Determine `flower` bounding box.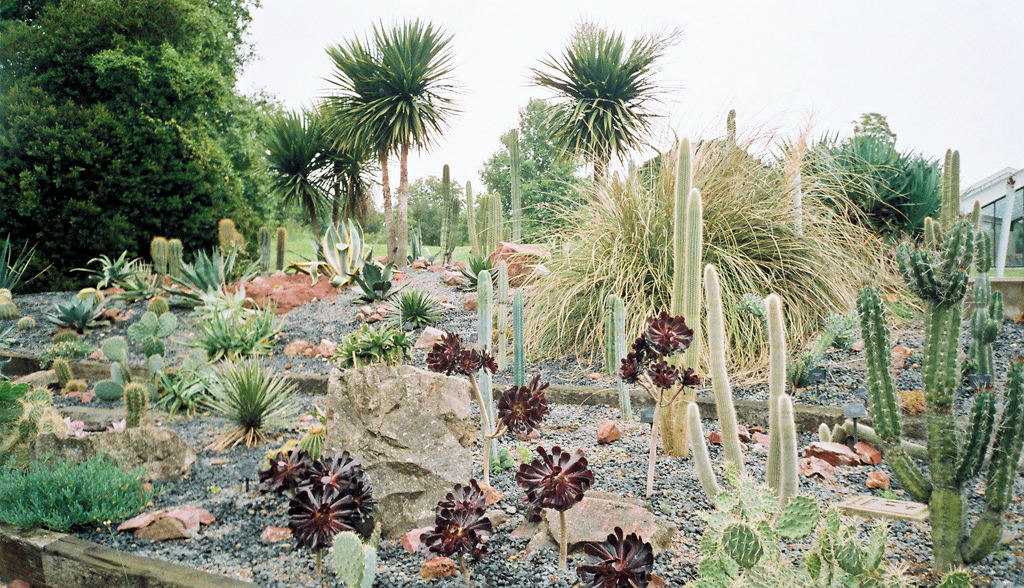
Determined: Rect(427, 336, 456, 369).
